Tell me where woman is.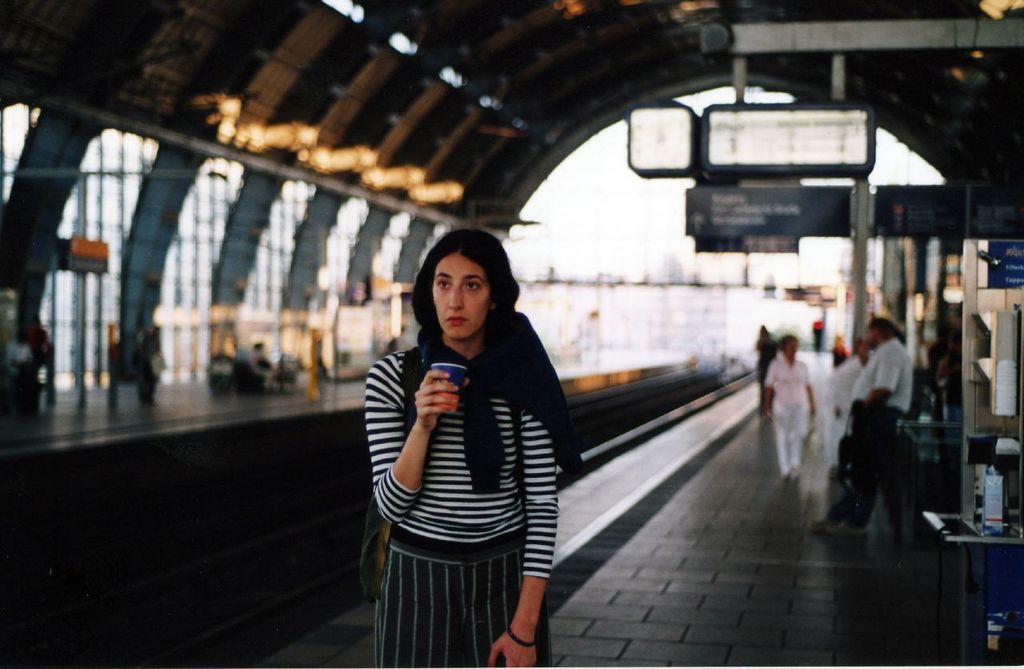
woman is at box(362, 229, 578, 668).
